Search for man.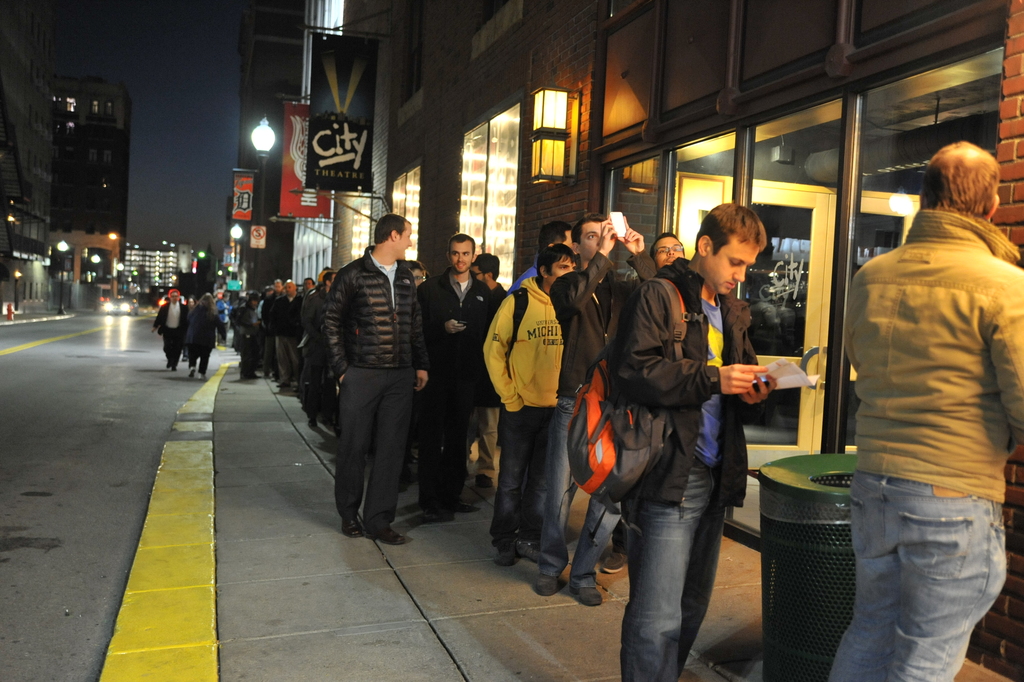
Found at 483 241 580 565.
